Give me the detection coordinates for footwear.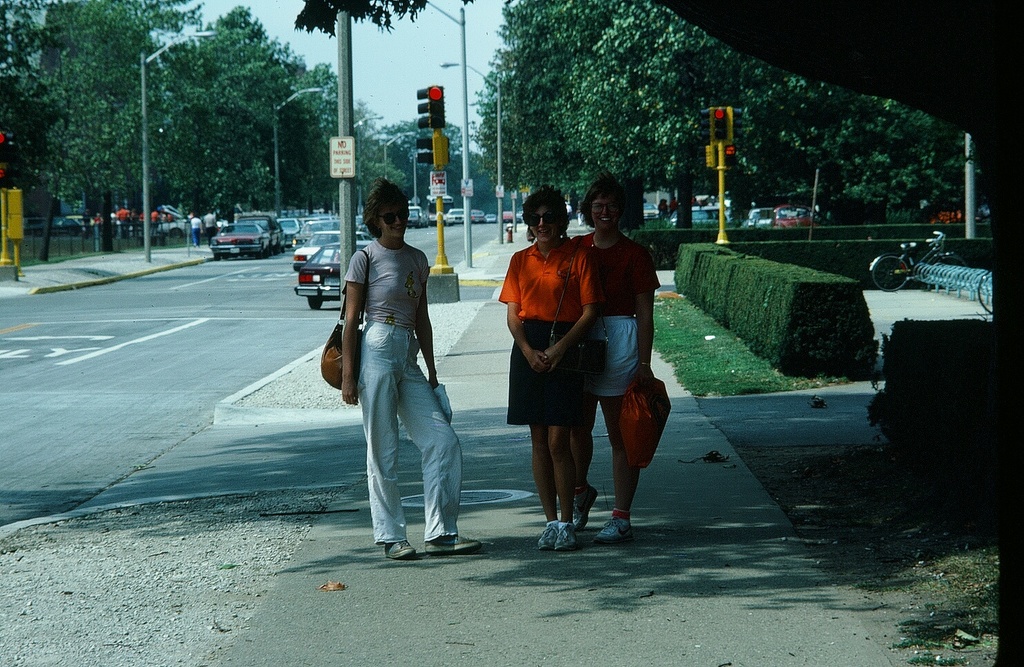
422:534:480:555.
